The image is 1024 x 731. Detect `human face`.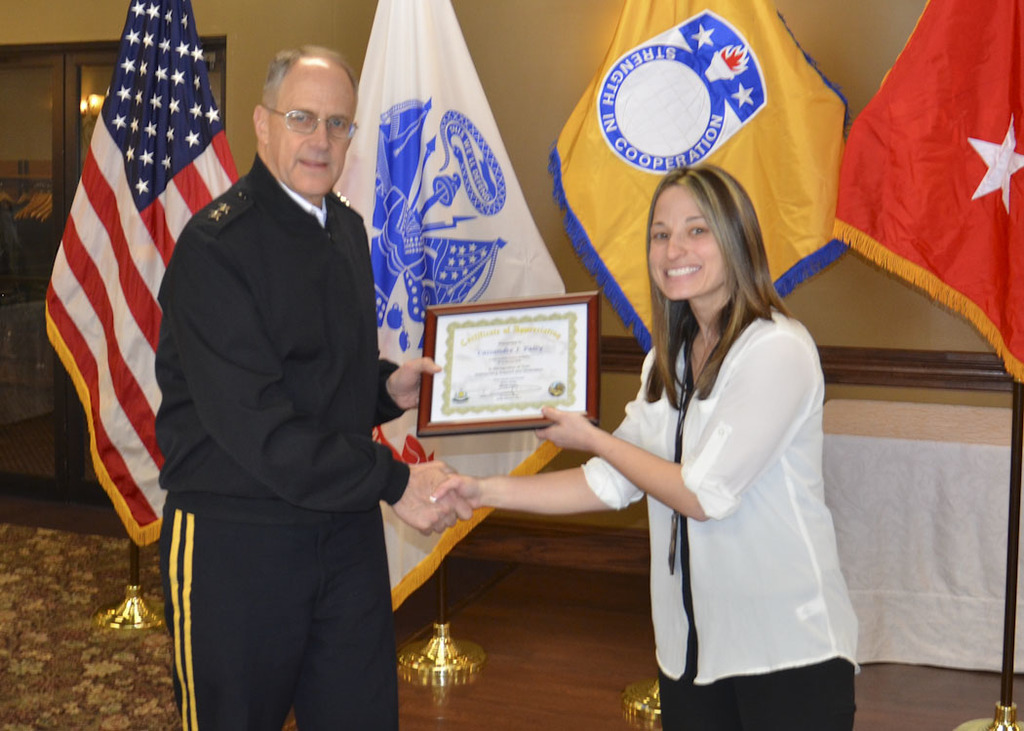
Detection: box=[642, 188, 720, 301].
